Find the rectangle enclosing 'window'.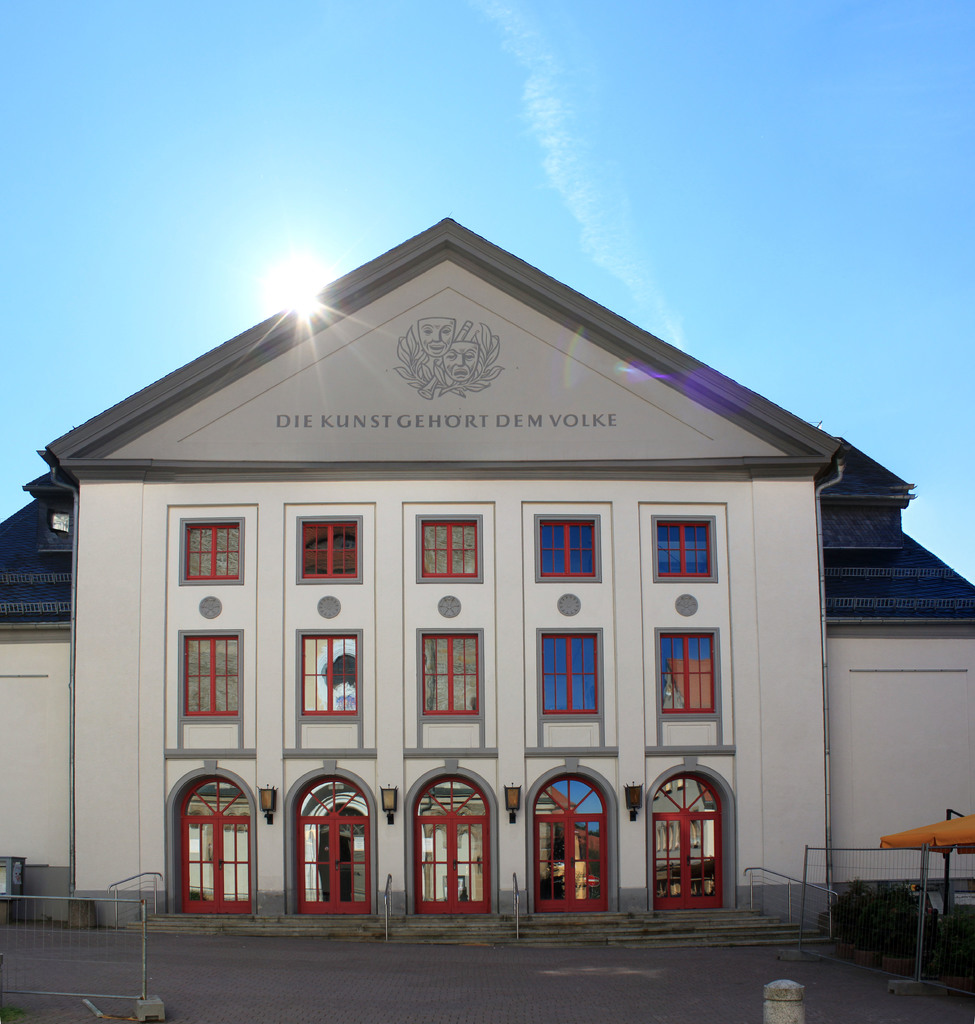
region(412, 627, 484, 724).
